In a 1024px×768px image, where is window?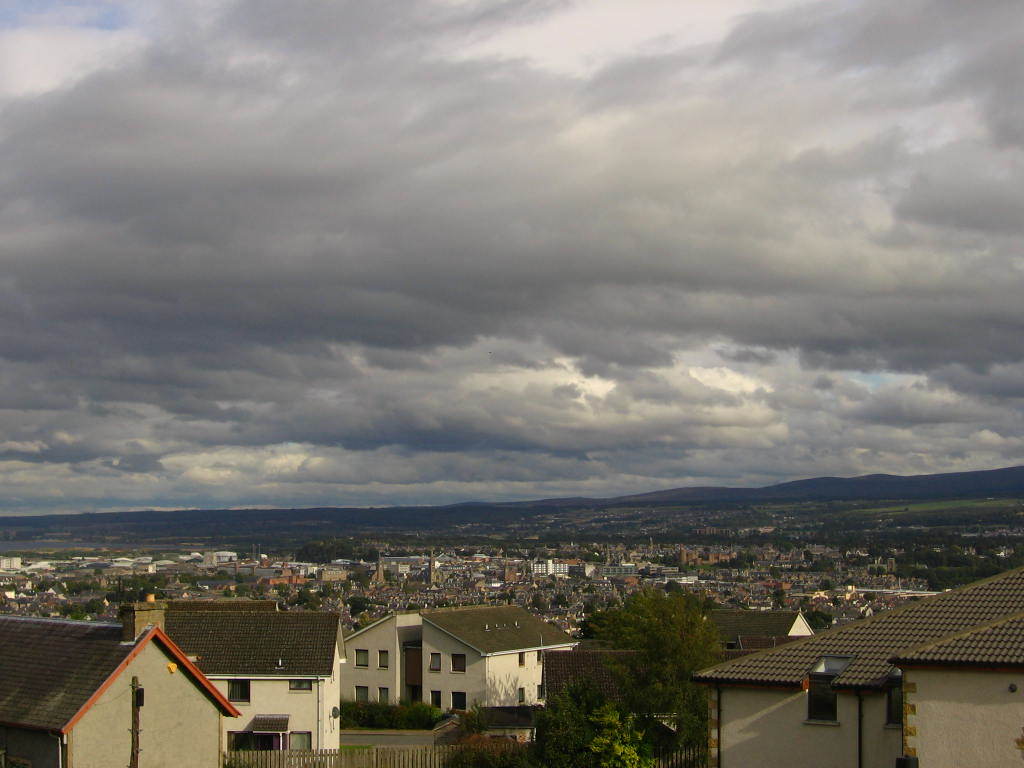
[x1=377, y1=686, x2=391, y2=705].
